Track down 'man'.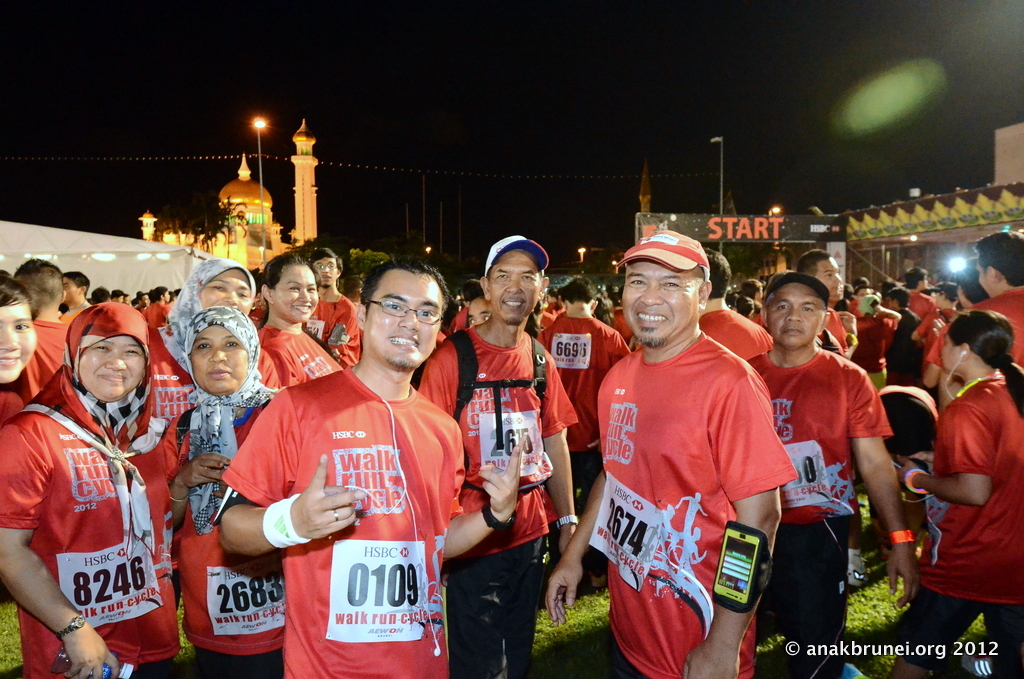
Tracked to (x1=308, y1=247, x2=359, y2=363).
